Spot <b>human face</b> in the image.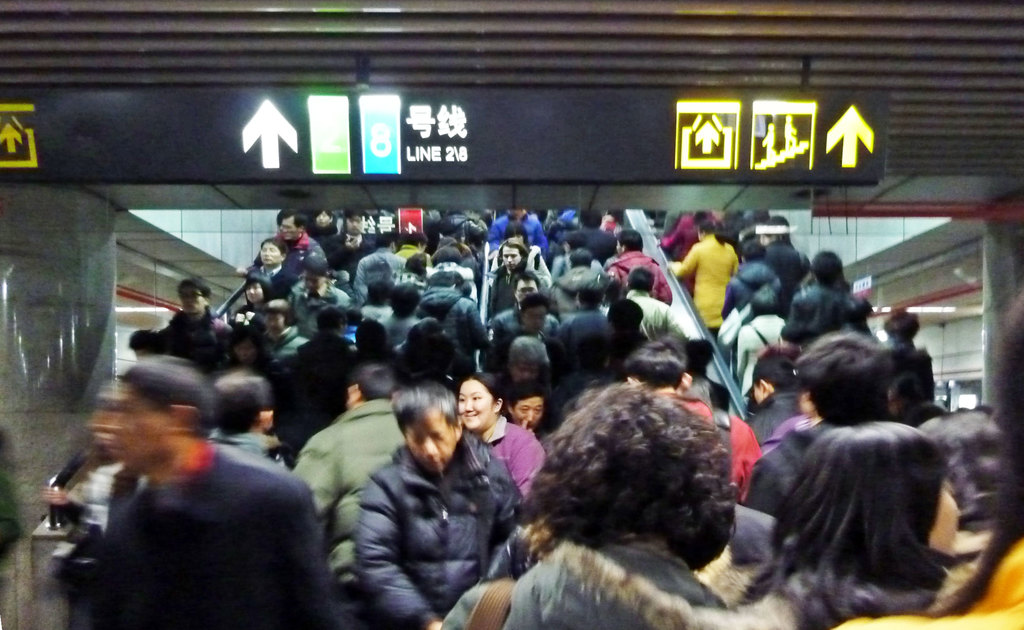
<b>human face</b> found at (520,304,545,336).
